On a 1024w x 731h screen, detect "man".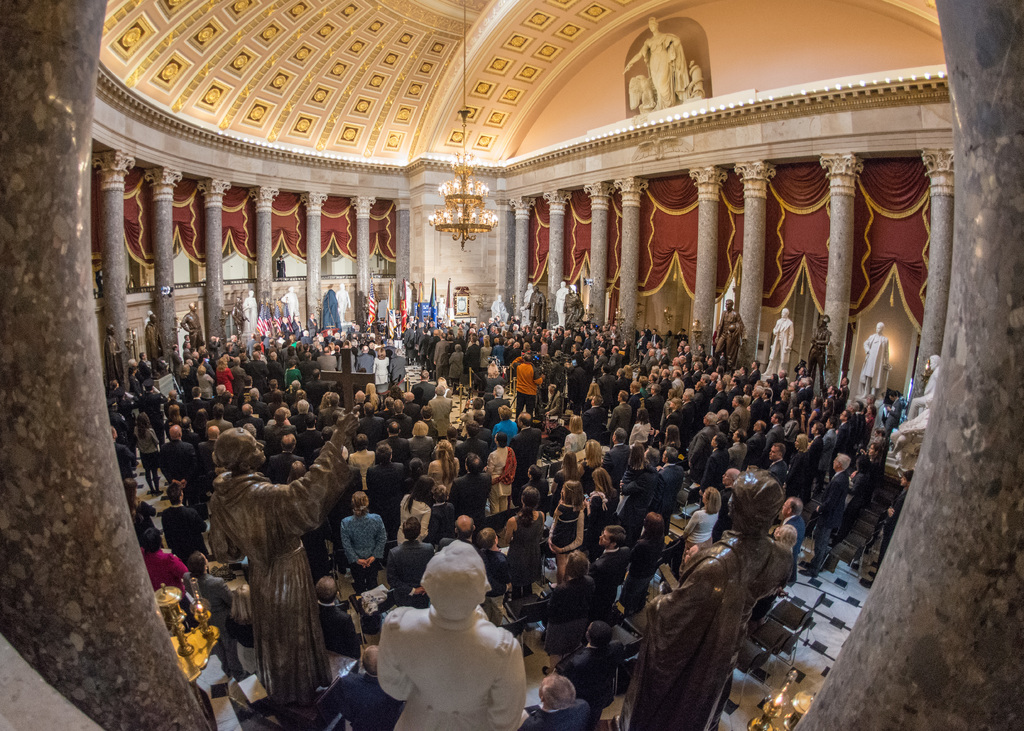
Rect(776, 488, 811, 593).
